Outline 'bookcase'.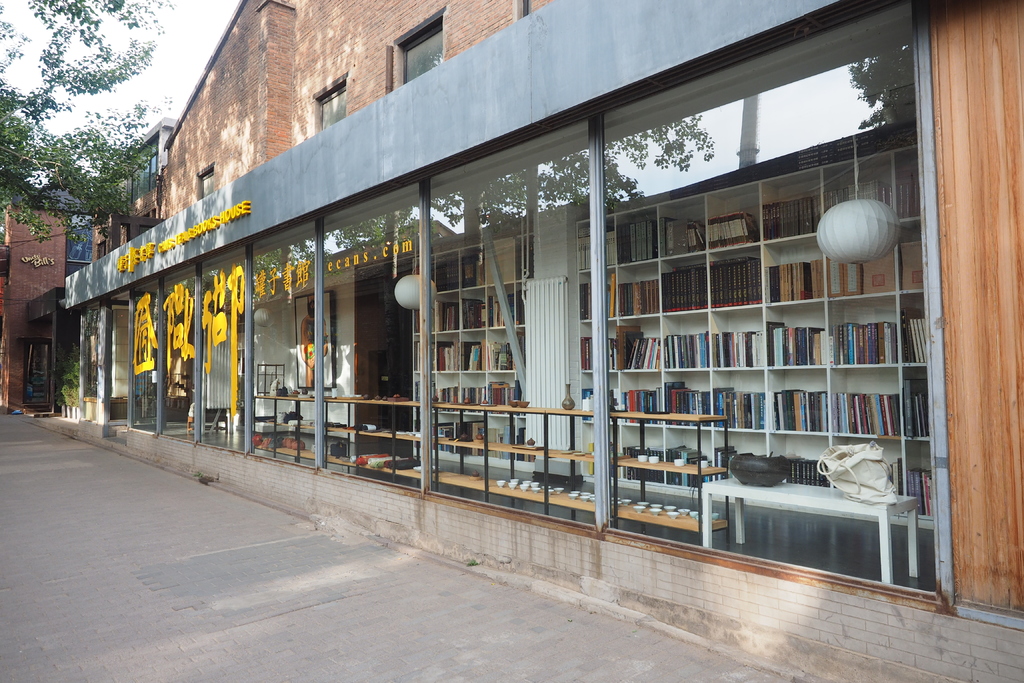
Outline: l=573, t=142, r=938, b=532.
